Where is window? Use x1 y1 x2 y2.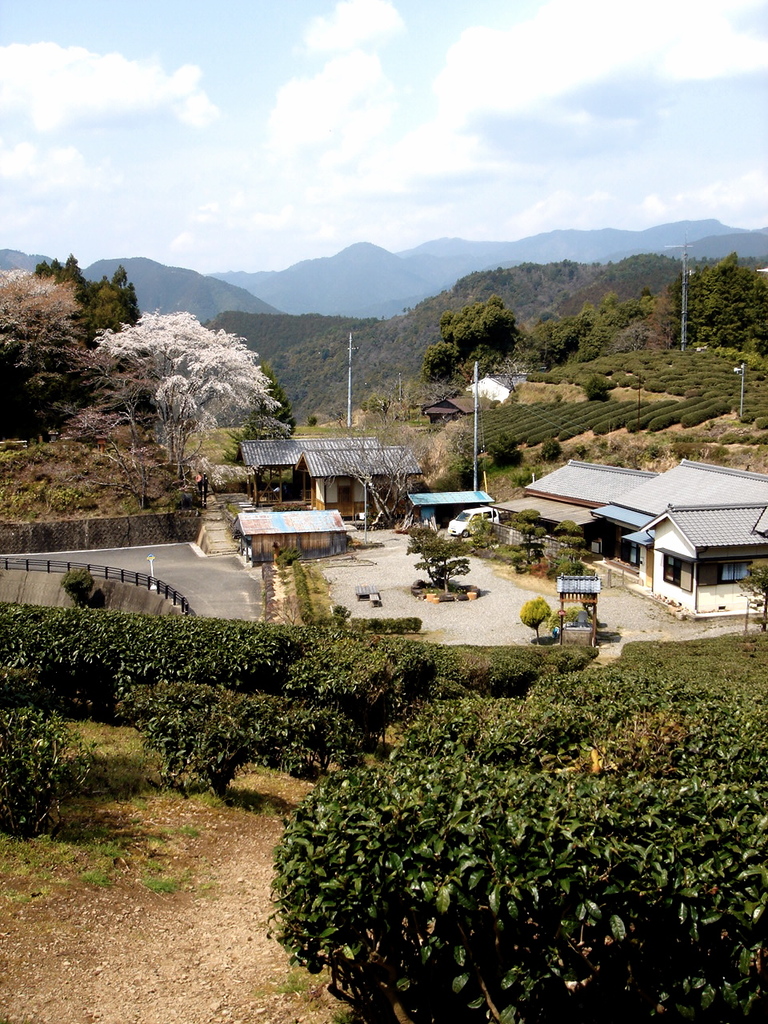
659 551 694 586.
